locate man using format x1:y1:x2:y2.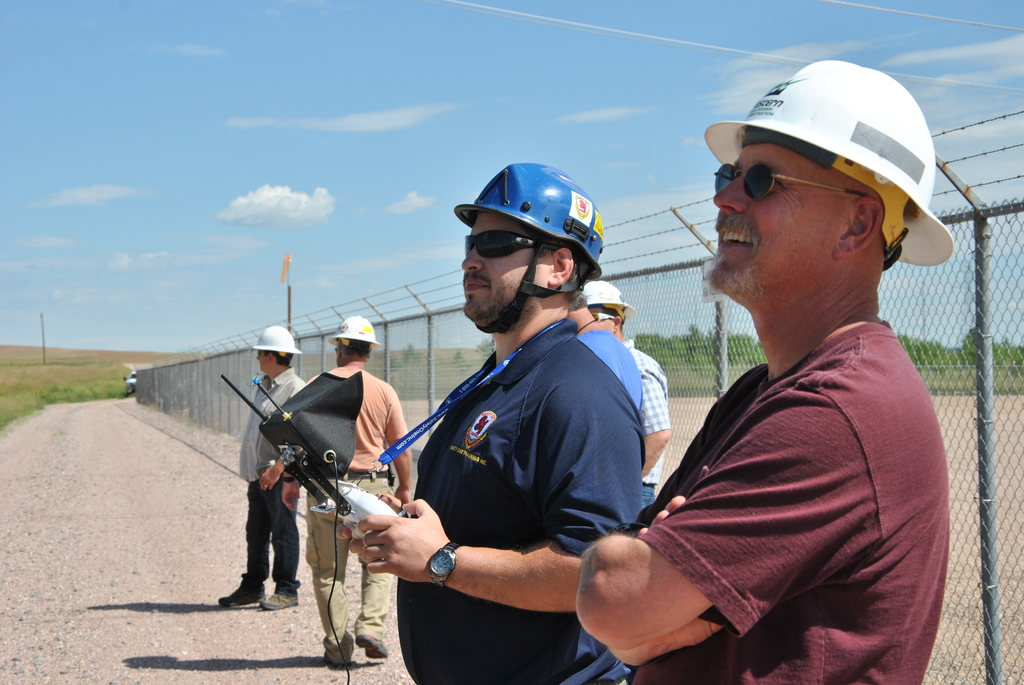
258:319:413:665.
